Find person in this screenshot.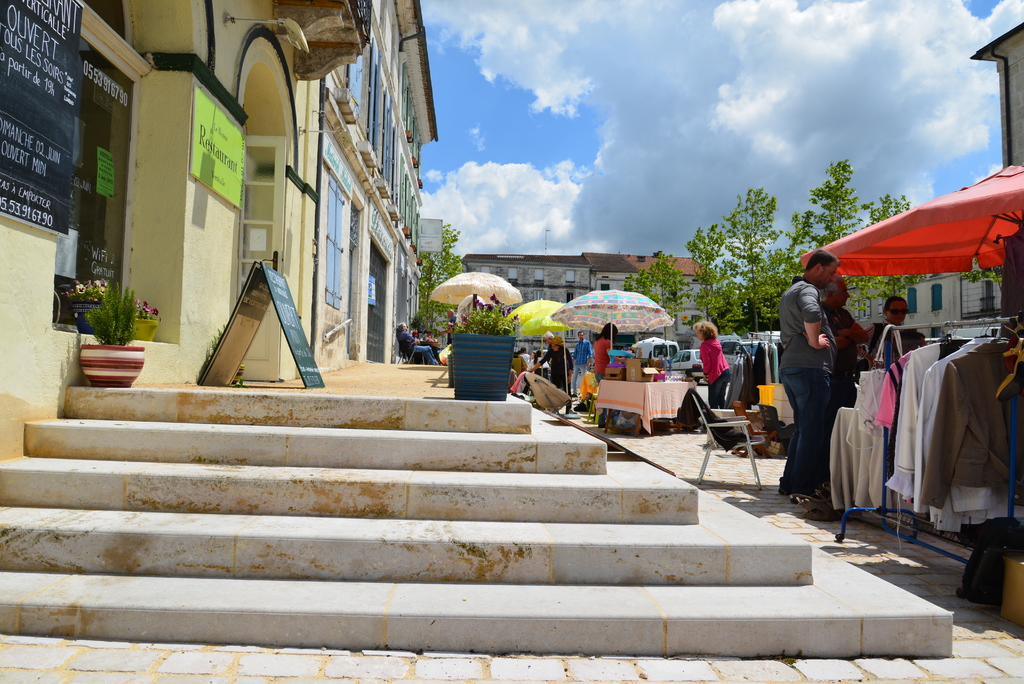
The bounding box for person is Rect(525, 334, 580, 414).
